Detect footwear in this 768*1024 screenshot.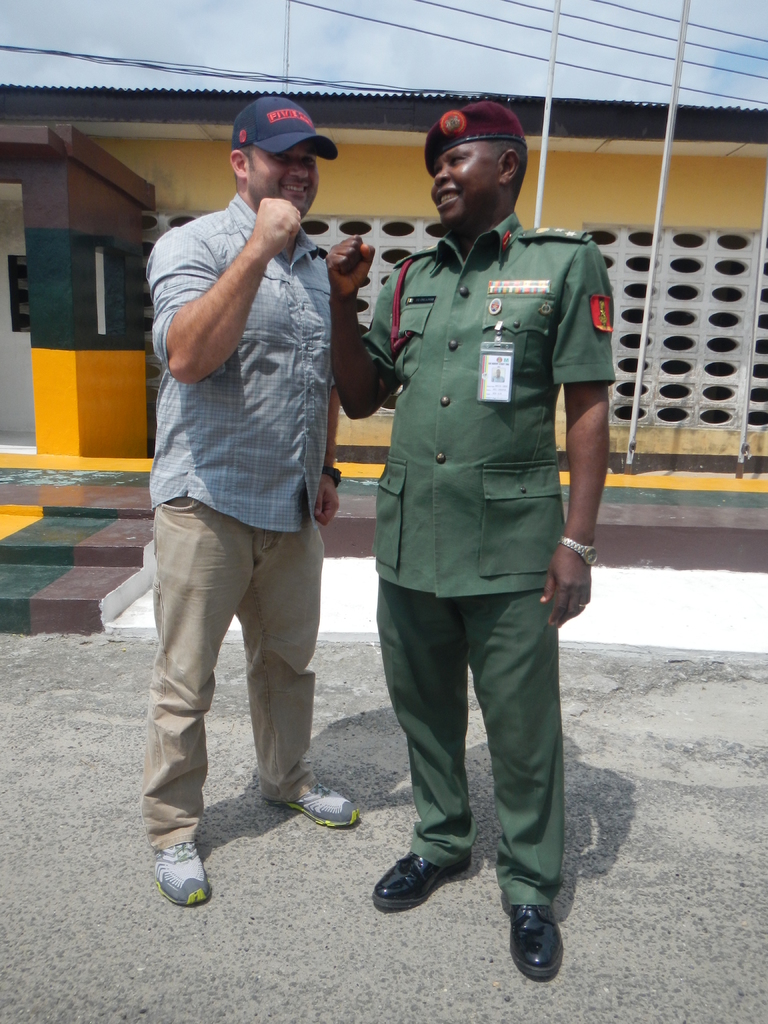
Detection: <bbox>387, 844, 468, 922</bbox>.
